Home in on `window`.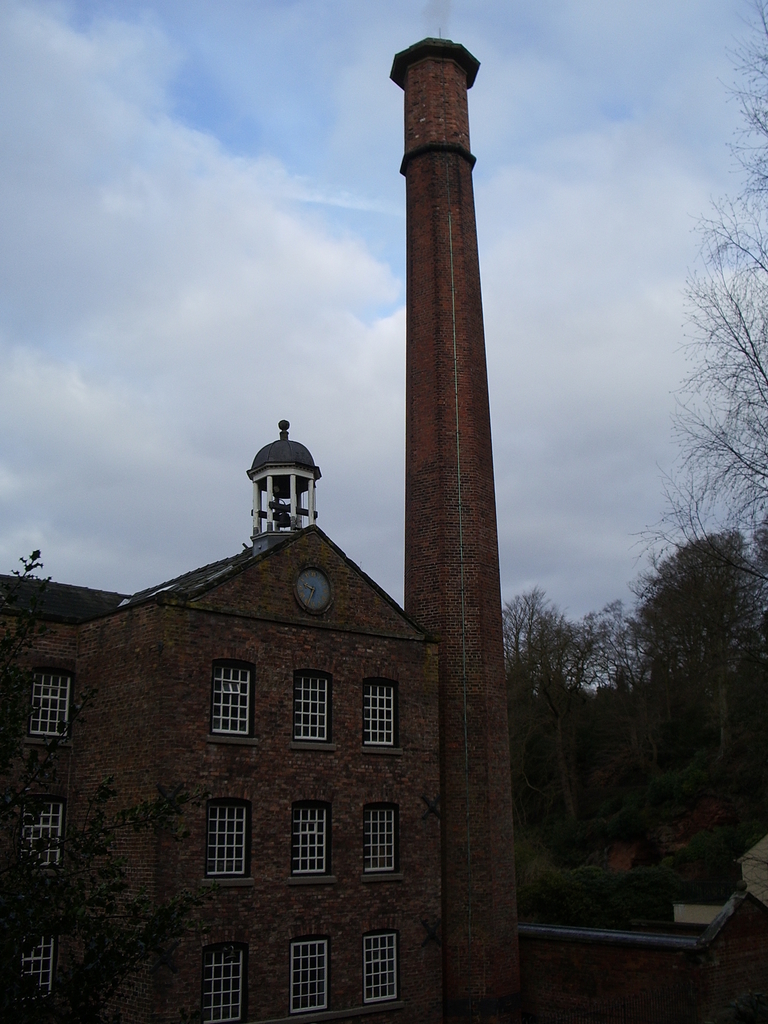
Homed in at select_region(192, 796, 254, 899).
